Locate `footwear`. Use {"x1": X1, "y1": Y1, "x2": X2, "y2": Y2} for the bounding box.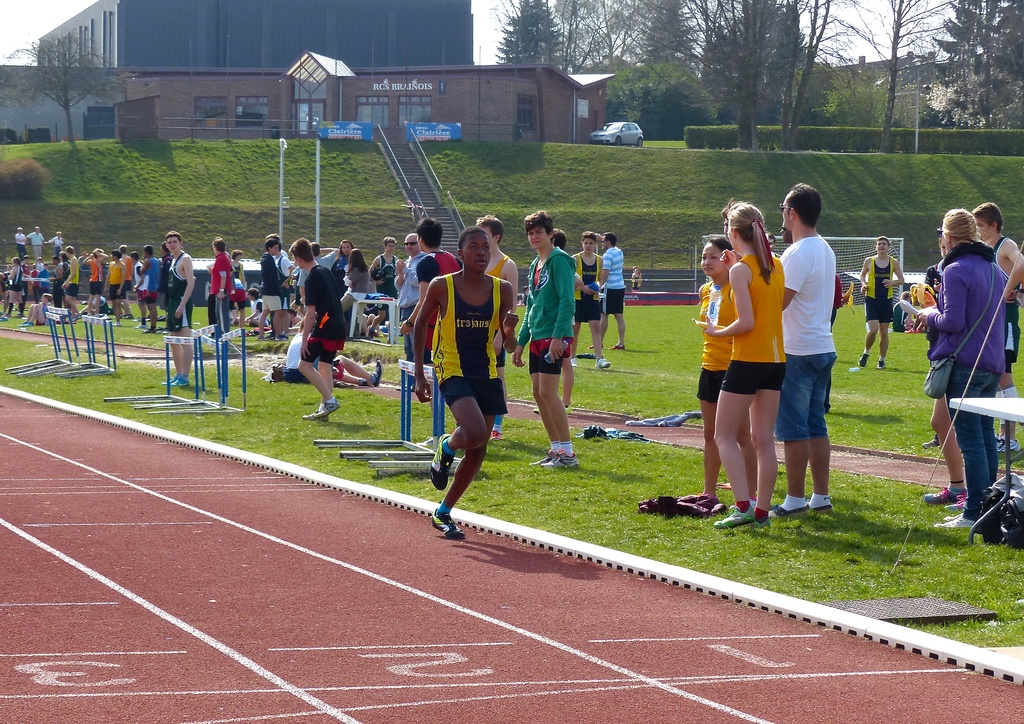
{"x1": 488, "y1": 430, "x2": 501, "y2": 440}.
